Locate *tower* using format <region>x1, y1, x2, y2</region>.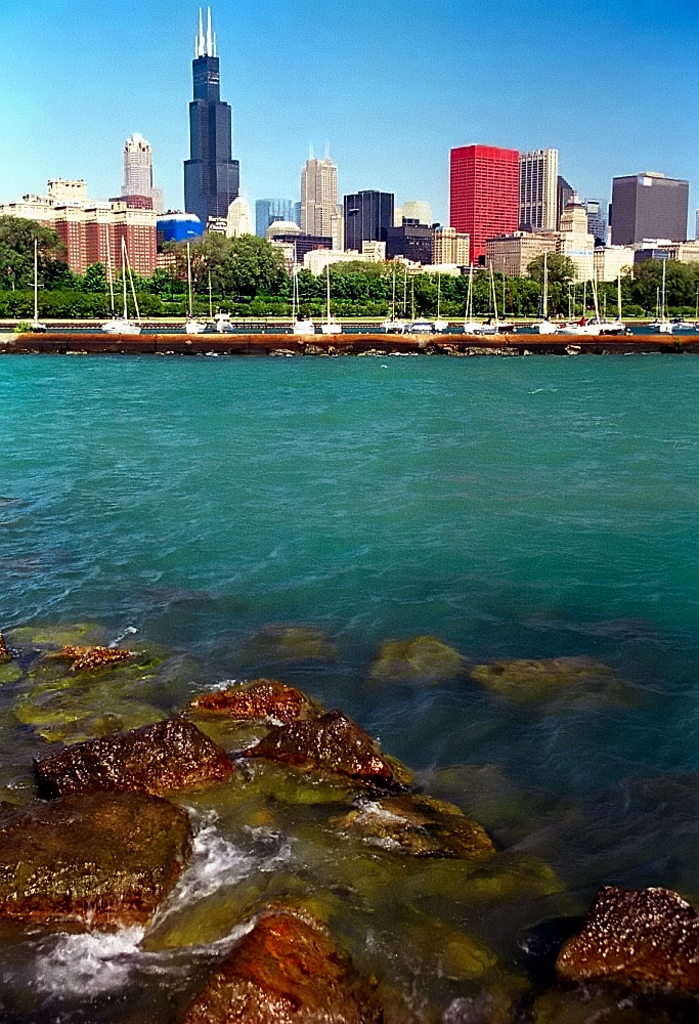
<region>526, 147, 558, 234</region>.
